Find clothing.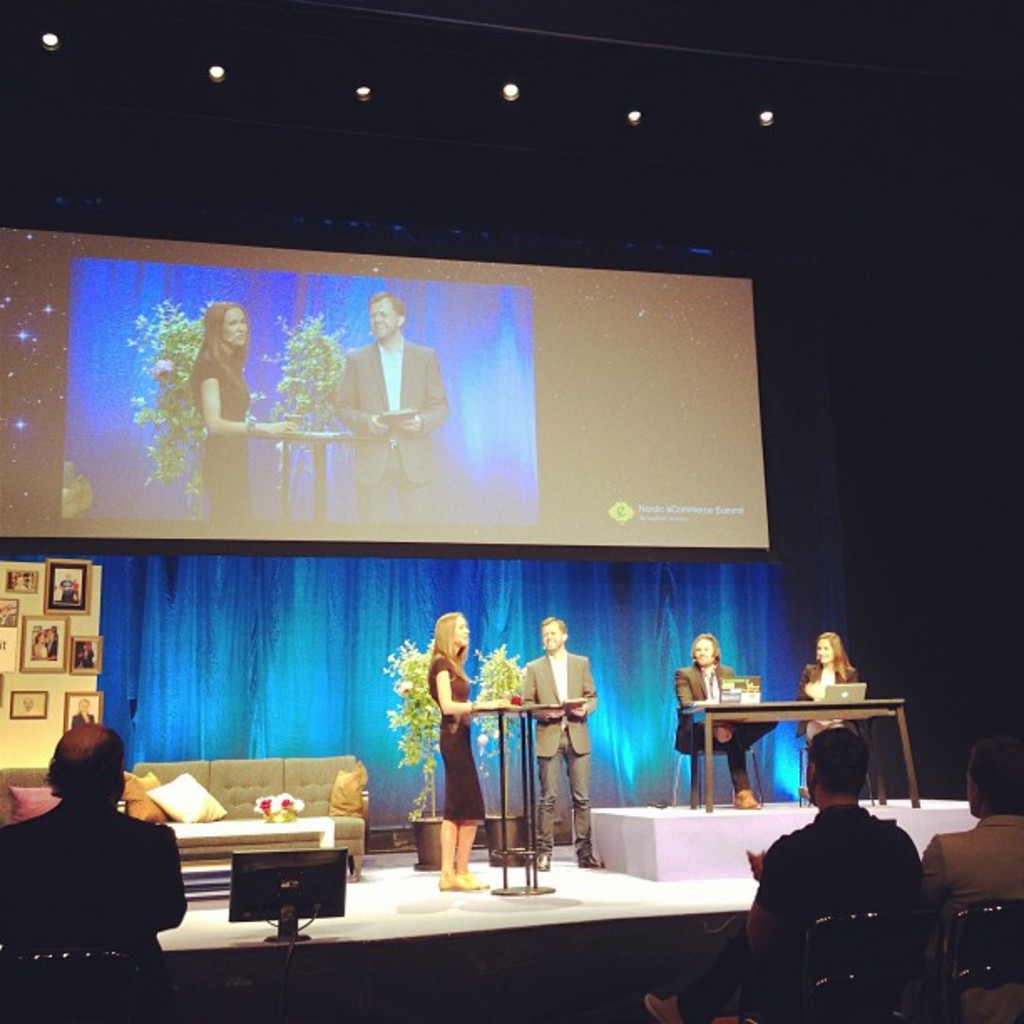
select_region(907, 805, 1022, 1022).
